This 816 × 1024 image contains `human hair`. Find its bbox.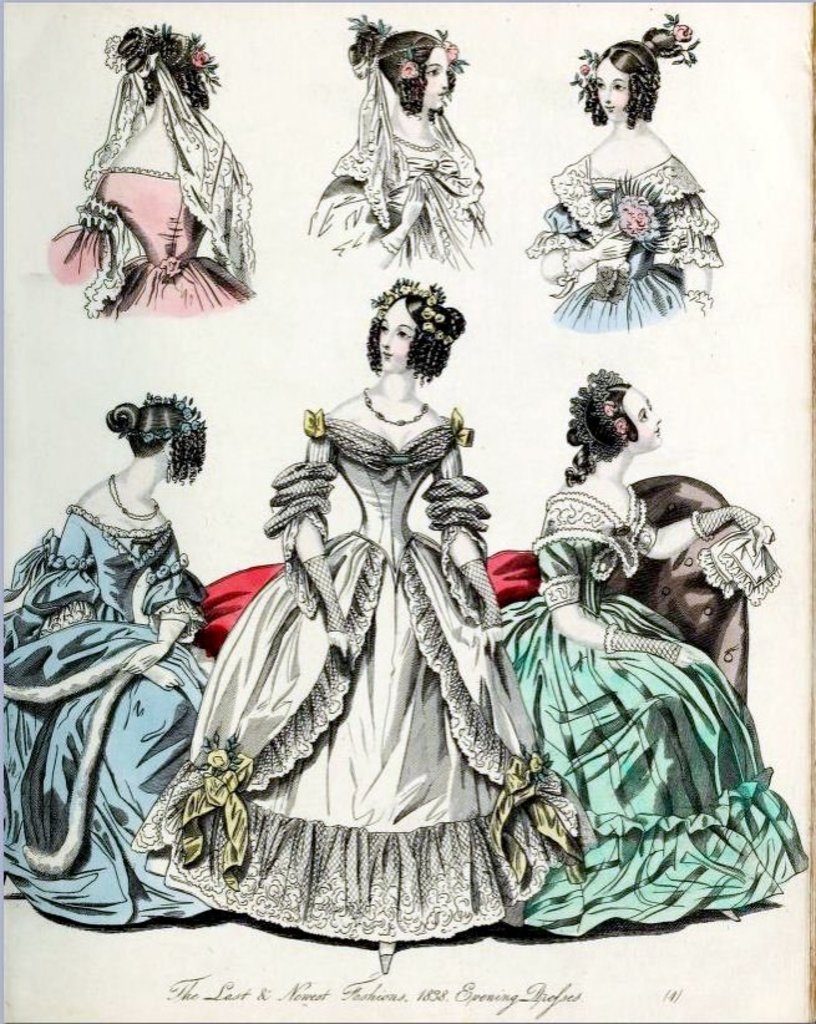
Rect(582, 25, 681, 127).
